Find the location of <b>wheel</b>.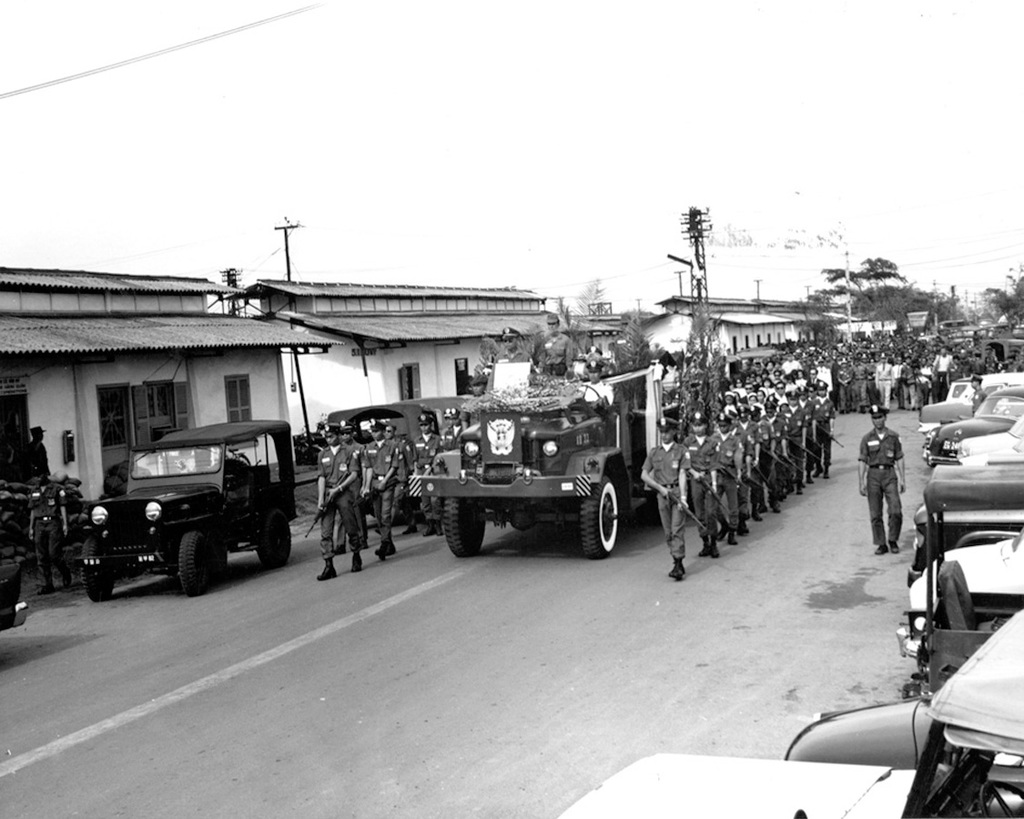
Location: l=86, t=543, r=115, b=602.
